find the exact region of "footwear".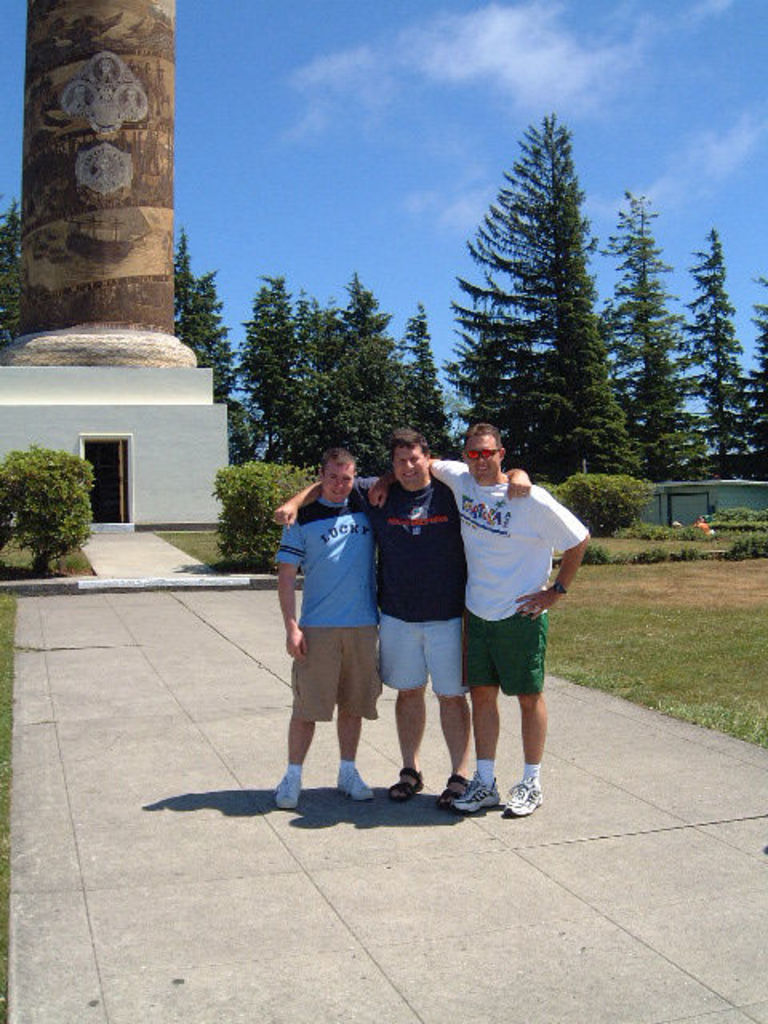
Exact region: [left=450, top=758, right=530, bottom=832].
